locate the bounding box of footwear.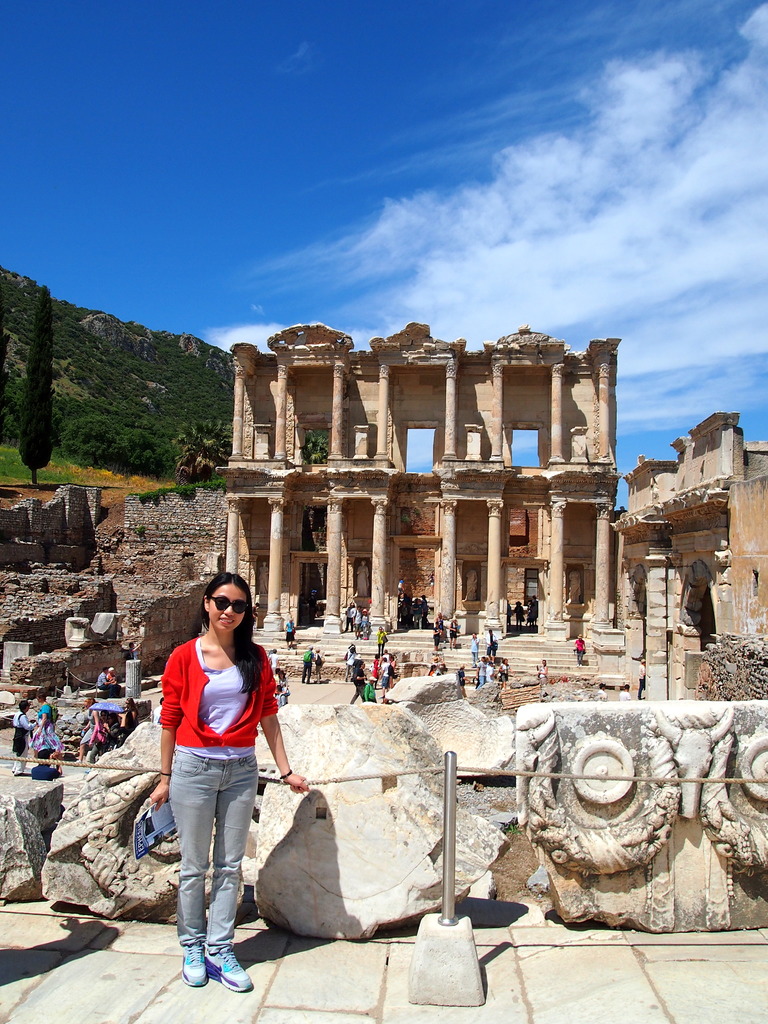
Bounding box: box=[12, 769, 13, 771].
